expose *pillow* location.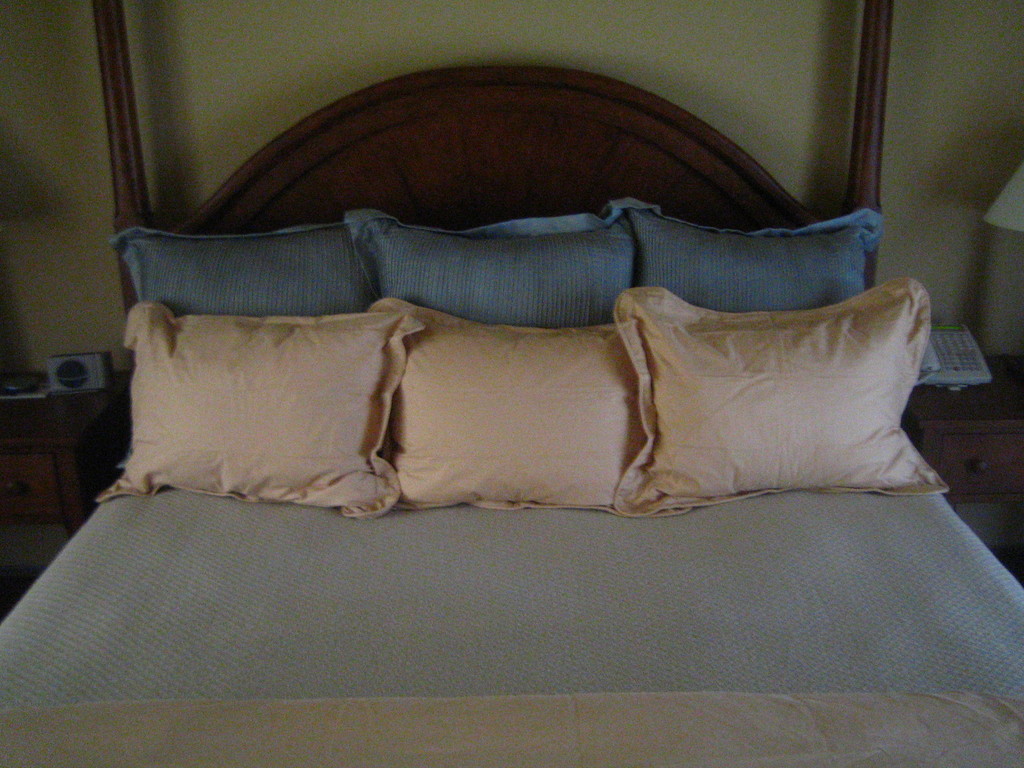
Exposed at l=615, t=275, r=940, b=506.
